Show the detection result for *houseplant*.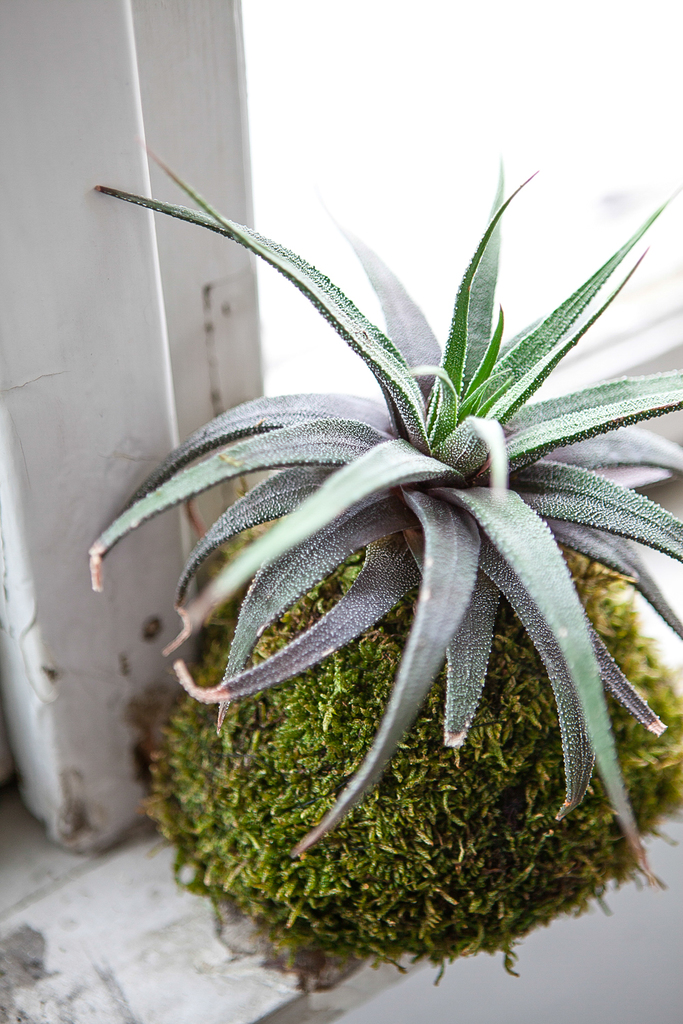
(x1=72, y1=111, x2=682, y2=993).
